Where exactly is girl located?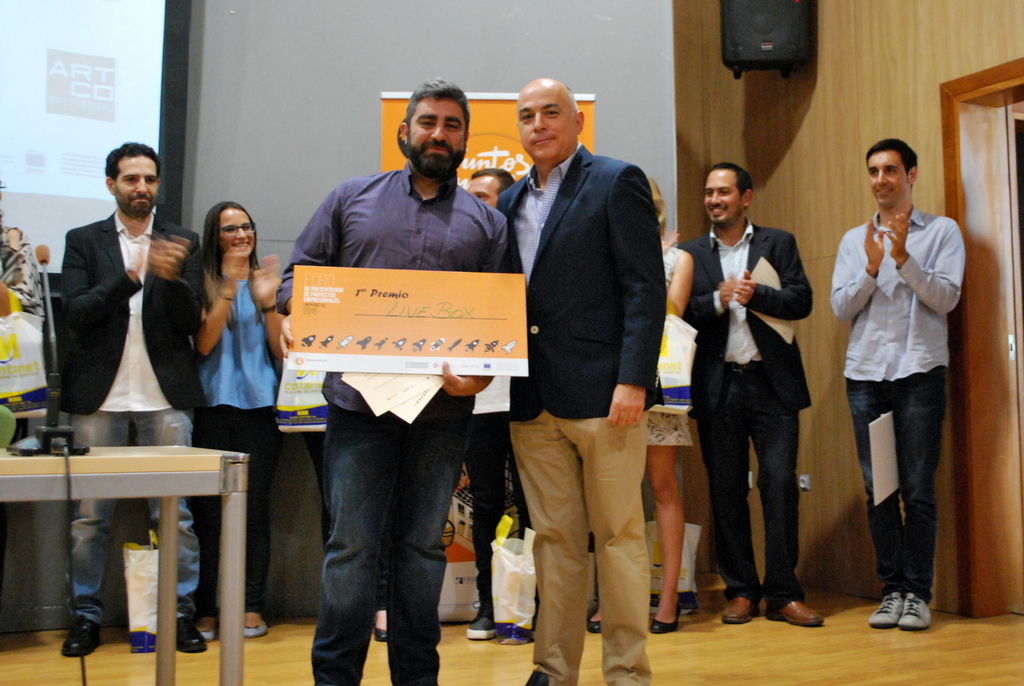
Its bounding box is box(586, 177, 694, 637).
